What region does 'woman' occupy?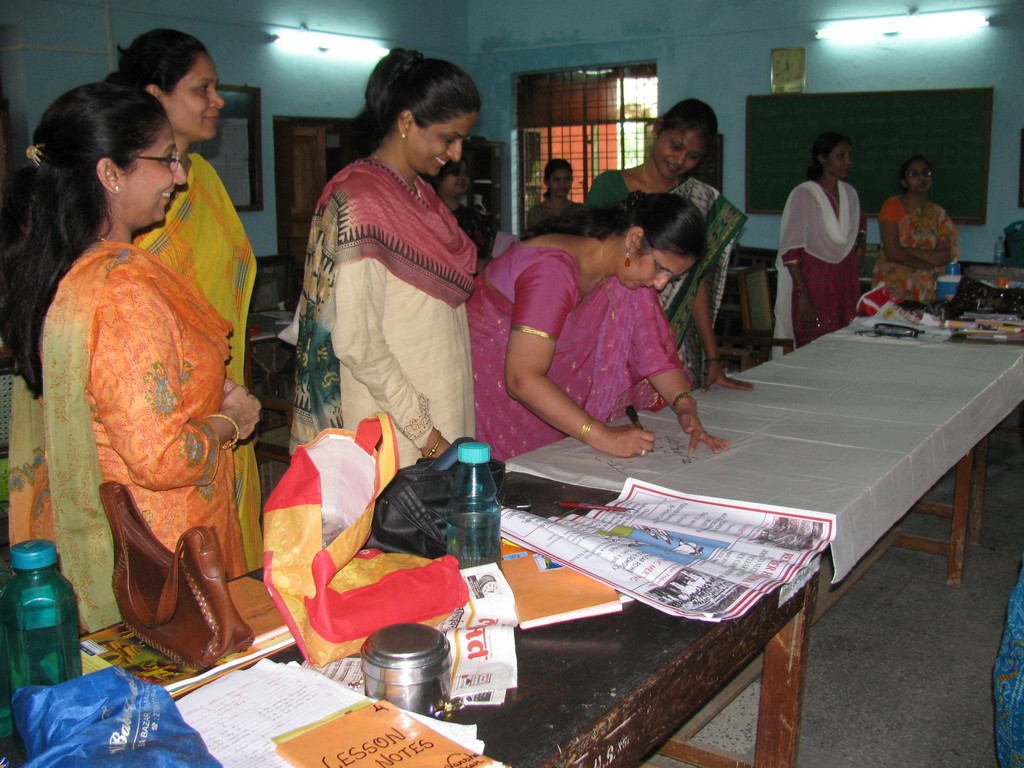
rect(771, 130, 874, 363).
